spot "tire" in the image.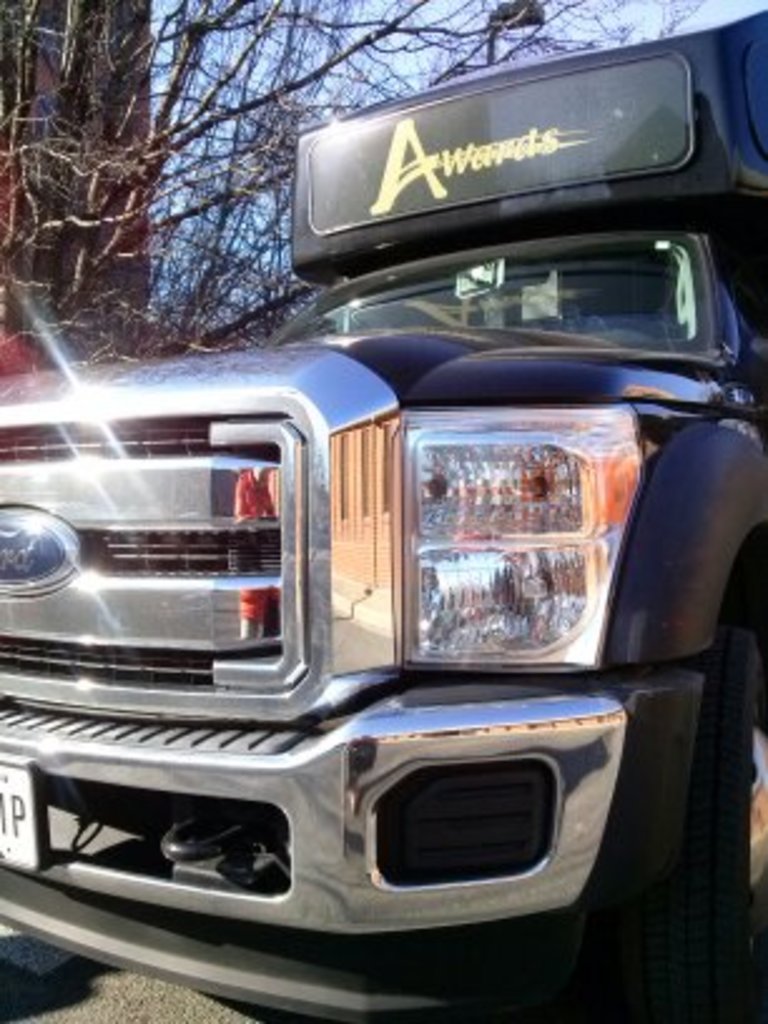
"tire" found at locate(678, 627, 765, 1021).
